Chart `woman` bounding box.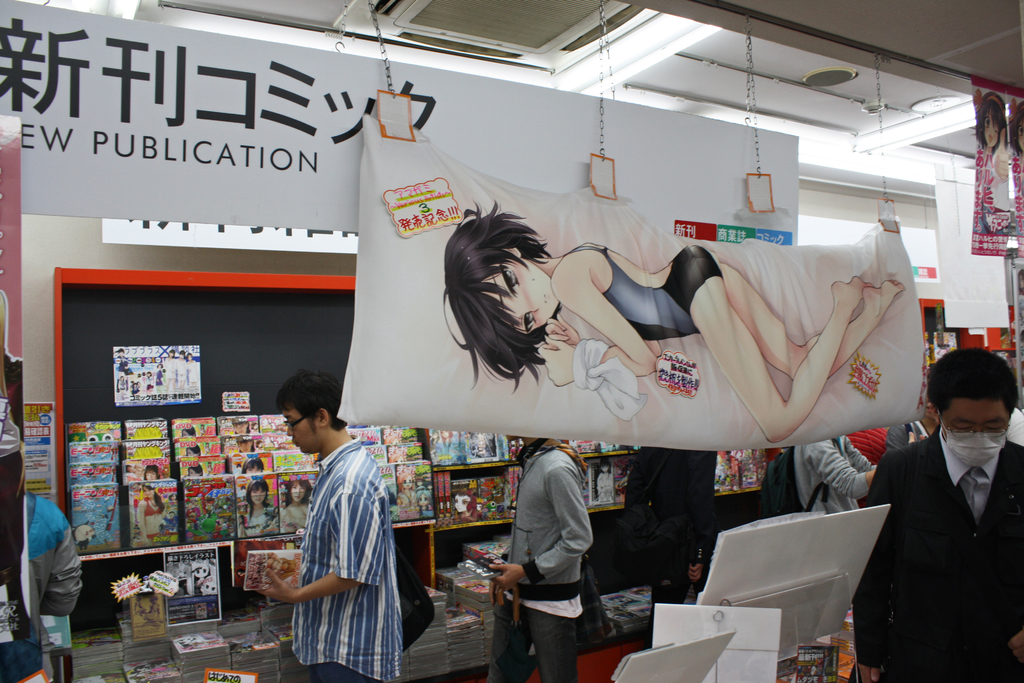
Charted: (left=178, top=350, right=189, bottom=390).
